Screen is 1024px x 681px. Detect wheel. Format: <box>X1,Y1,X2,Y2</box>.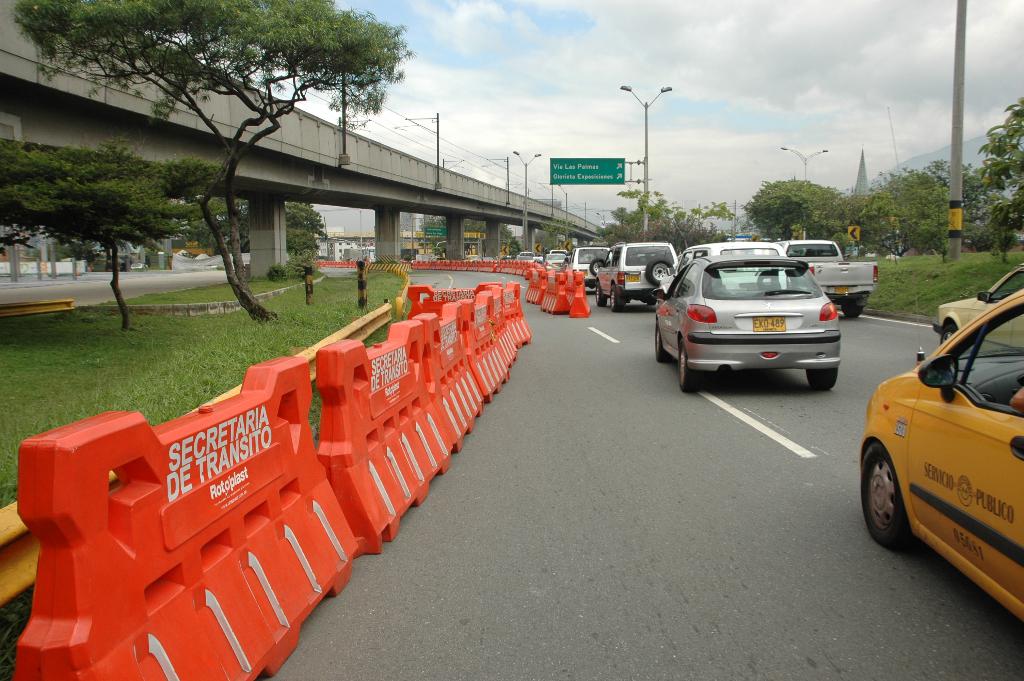
<box>593,286,605,302</box>.
